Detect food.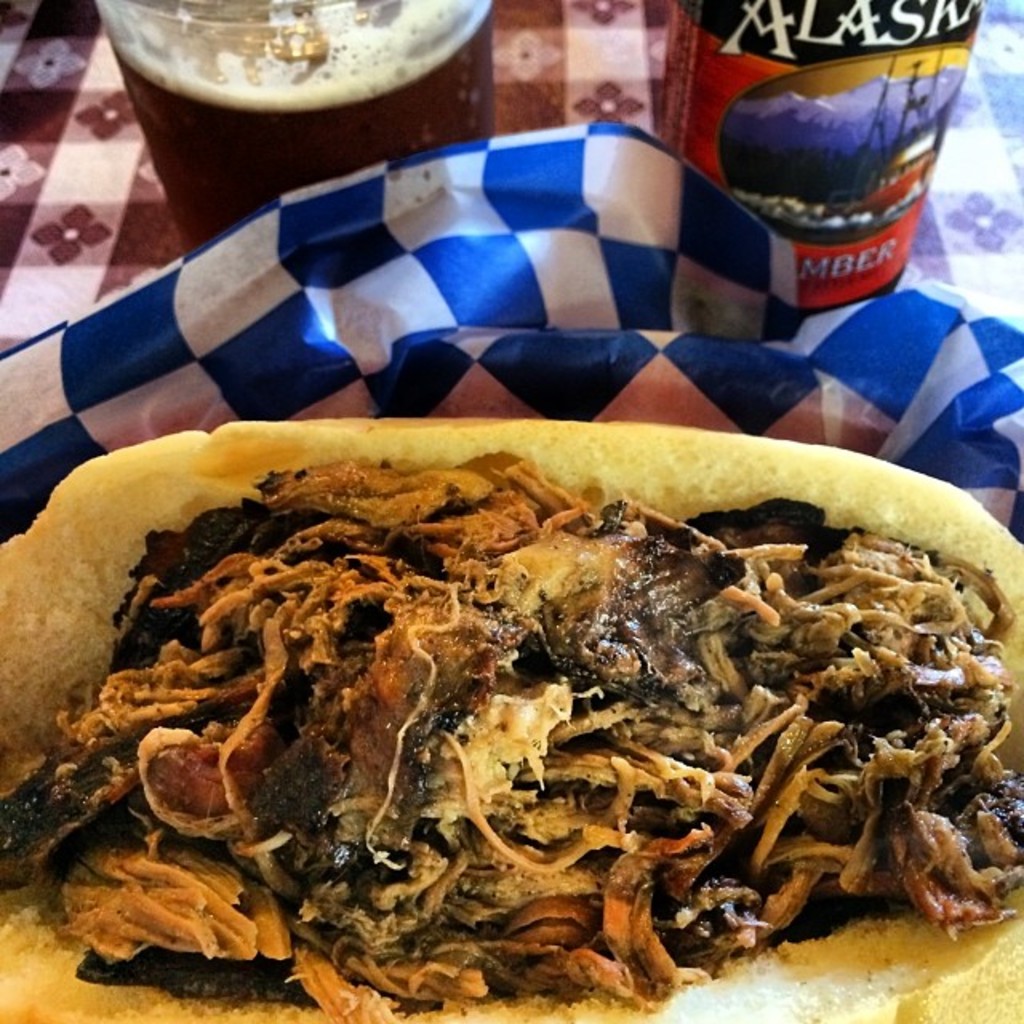
Detected at Rect(0, 410, 995, 1008).
